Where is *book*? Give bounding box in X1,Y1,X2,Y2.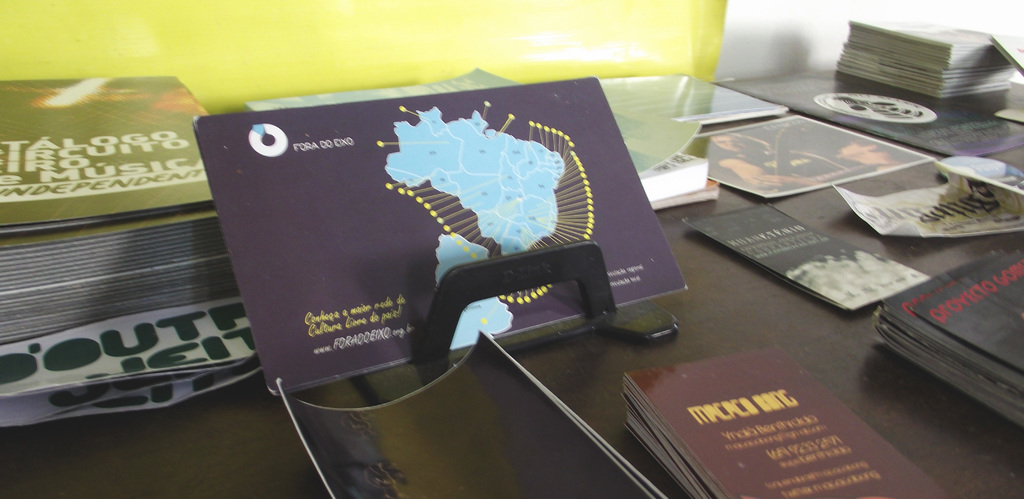
252,60,716,194.
